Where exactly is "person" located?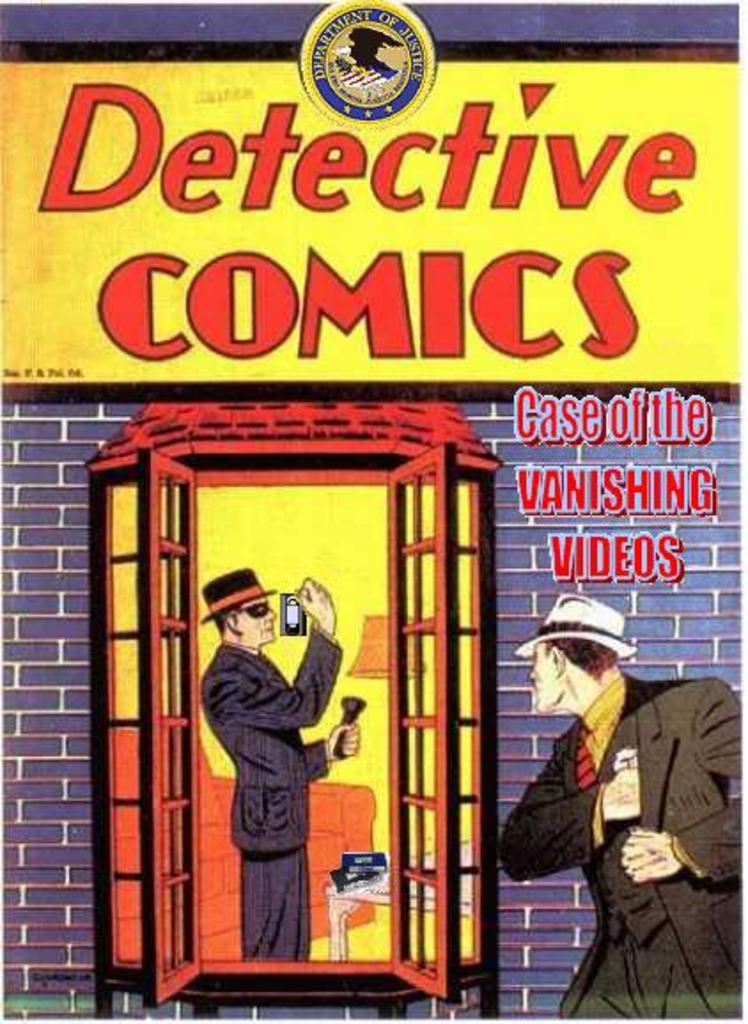
Its bounding box is locate(199, 565, 360, 966).
